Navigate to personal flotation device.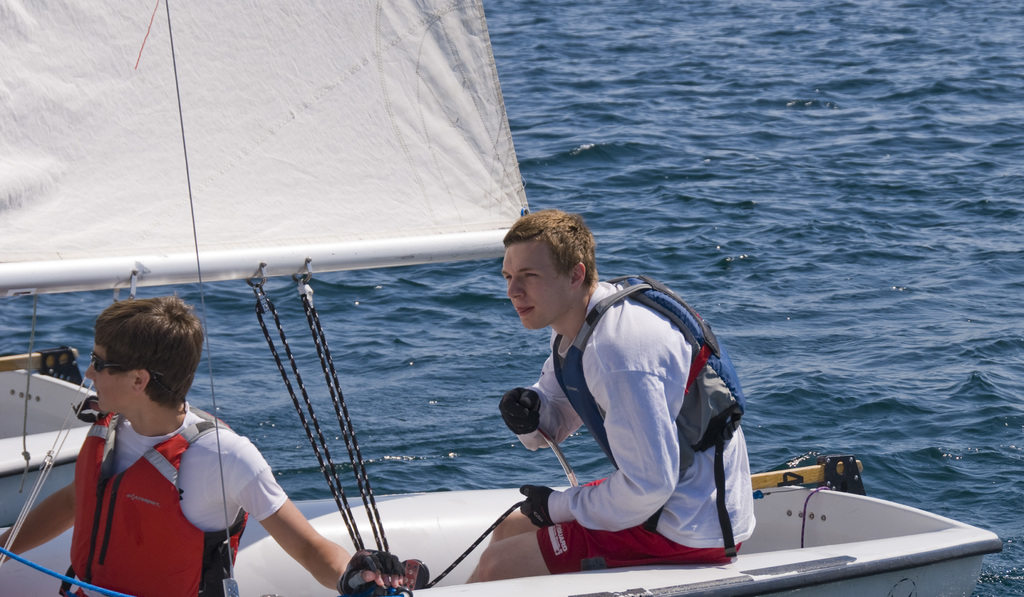
Navigation target: [left=67, top=404, right=248, bottom=596].
